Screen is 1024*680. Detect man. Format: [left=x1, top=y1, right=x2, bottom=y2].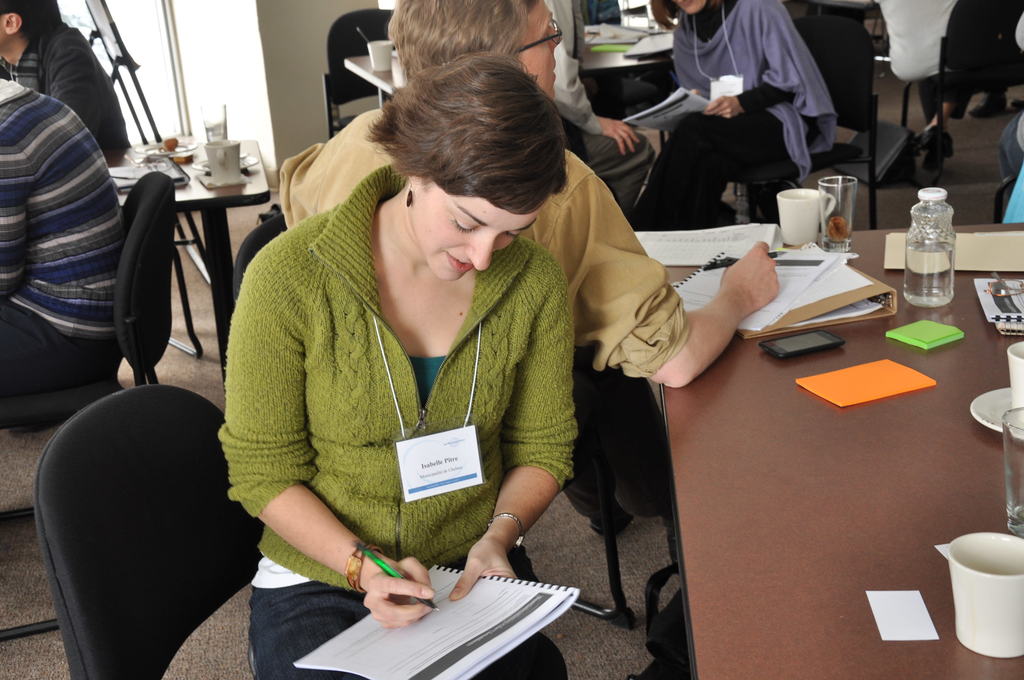
[left=0, top=45, right=146, bottom=429].
